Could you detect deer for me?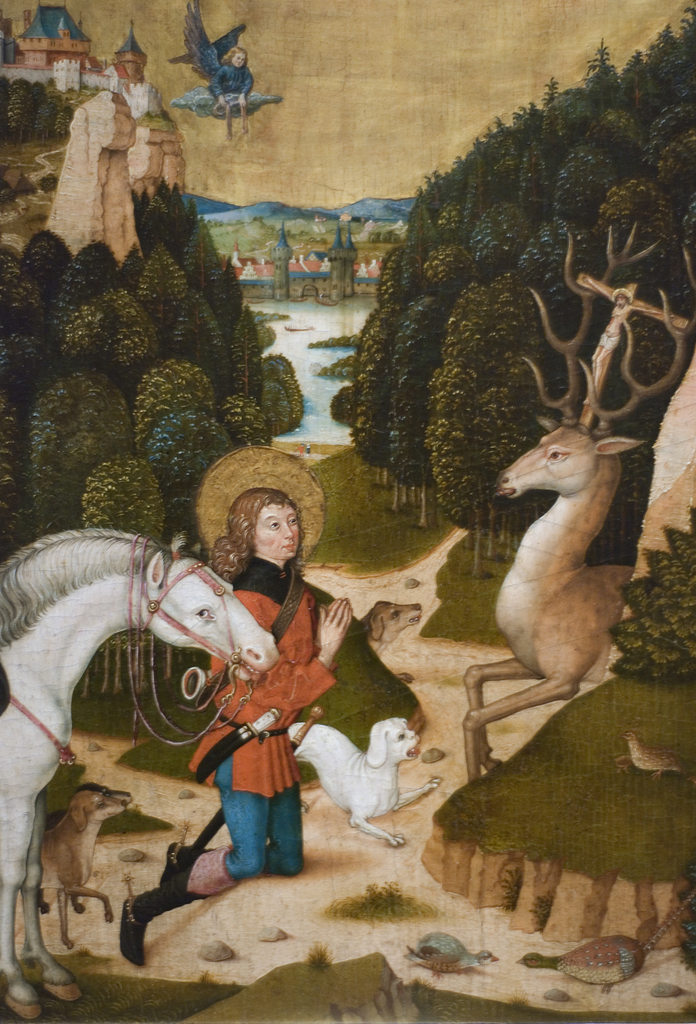
Detection result: <bbox>466, 216, 695, 772</bbox>.
